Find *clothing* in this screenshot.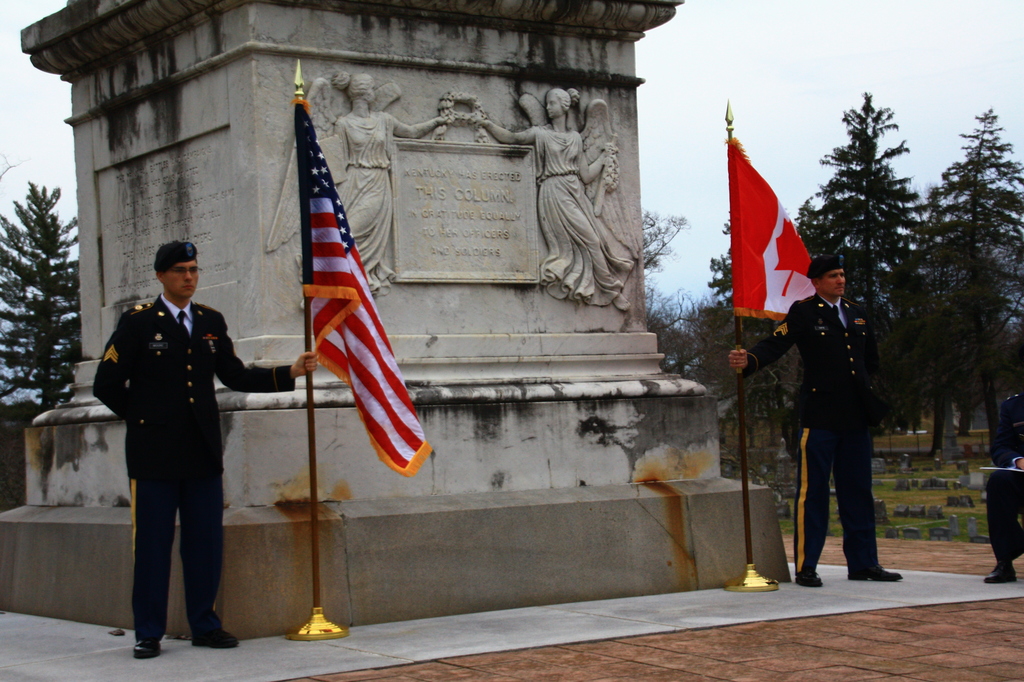
The bounding box for *clothing* is locate(987, 393, 1023, 565).
